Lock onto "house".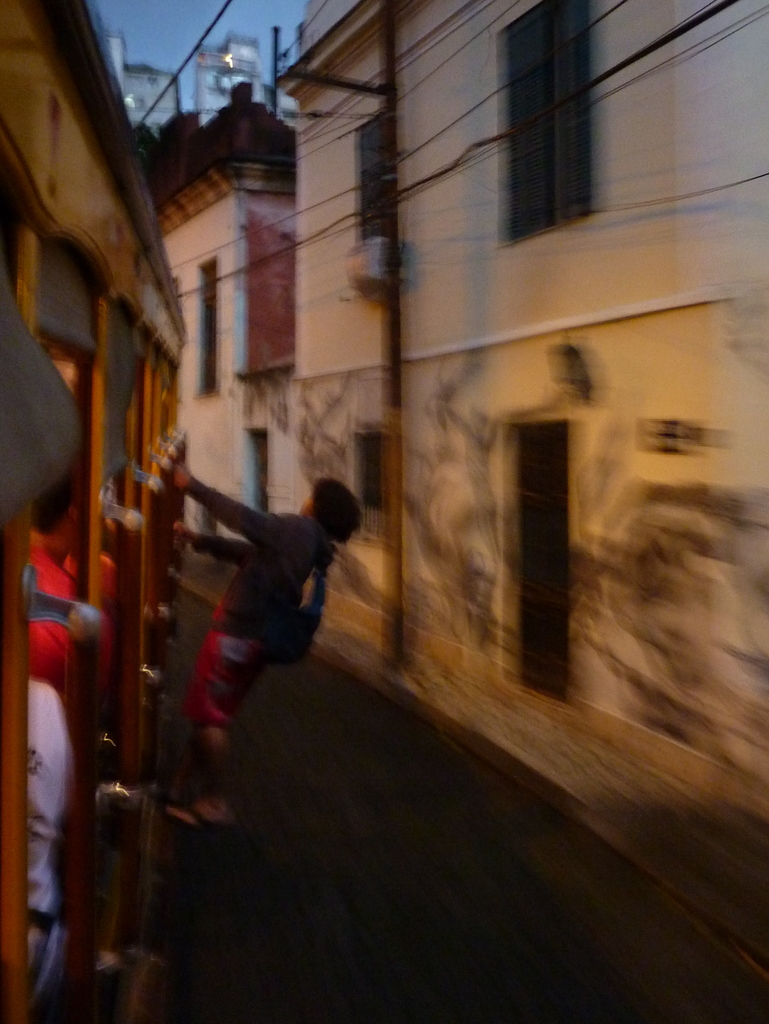
Locked: pyautogui.locateOnScreen(405, 0, 768, 956).
